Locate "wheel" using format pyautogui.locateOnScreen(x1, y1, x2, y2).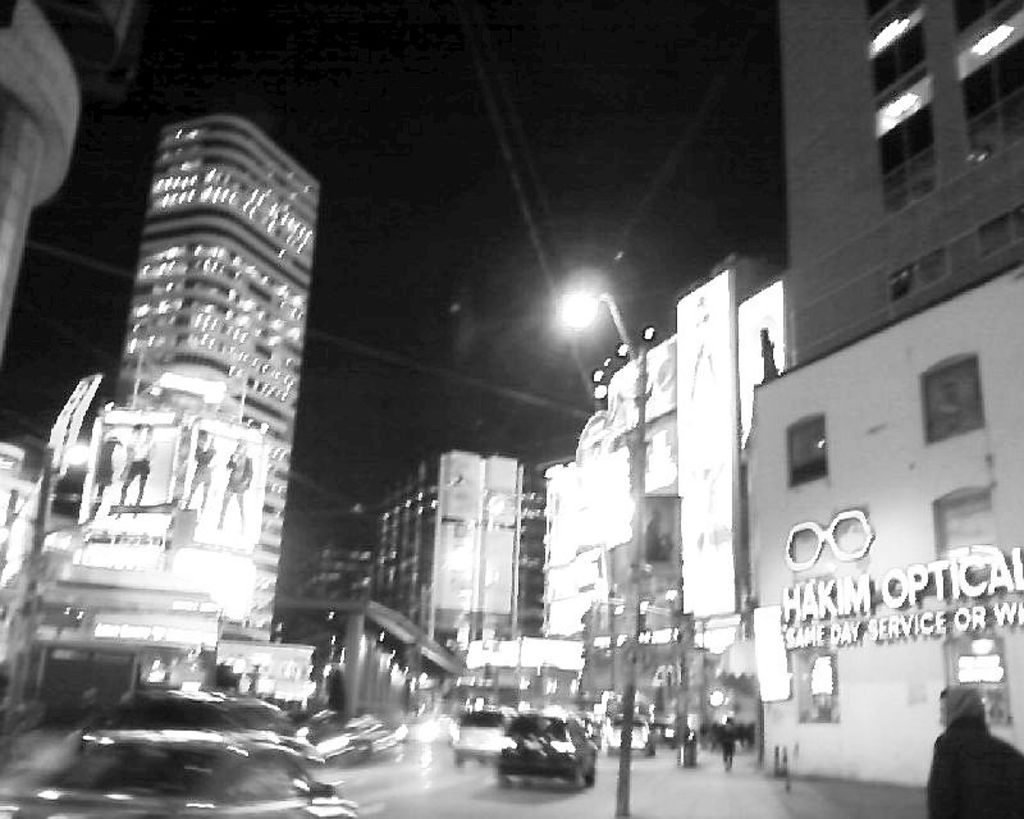
pyautogui.locateOnScreen(576, 747, 598, 782).
